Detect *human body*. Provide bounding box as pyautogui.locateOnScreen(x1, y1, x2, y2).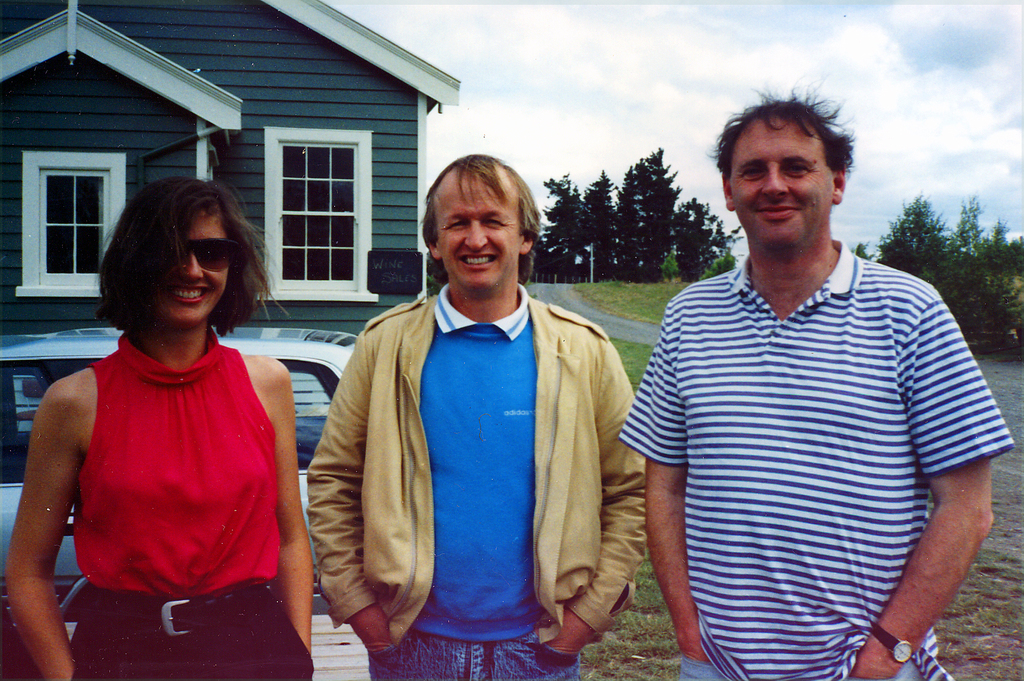
pyautogui.locateOnScreen(641, 229, 997, 680).
